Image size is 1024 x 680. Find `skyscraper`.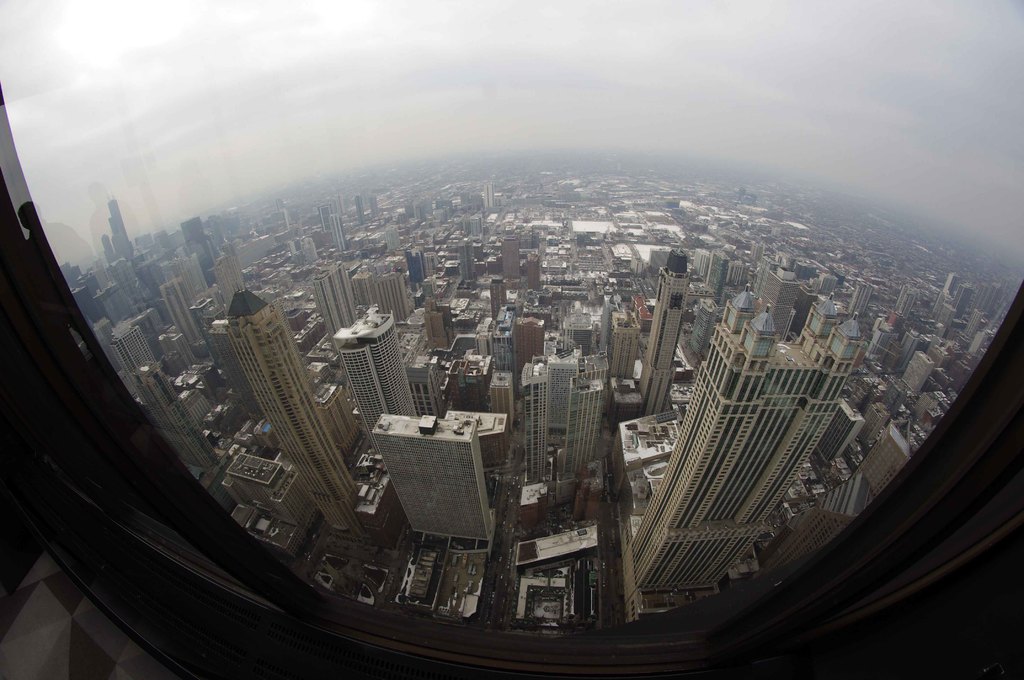
<region>640, 246, 691, 417</region>.
